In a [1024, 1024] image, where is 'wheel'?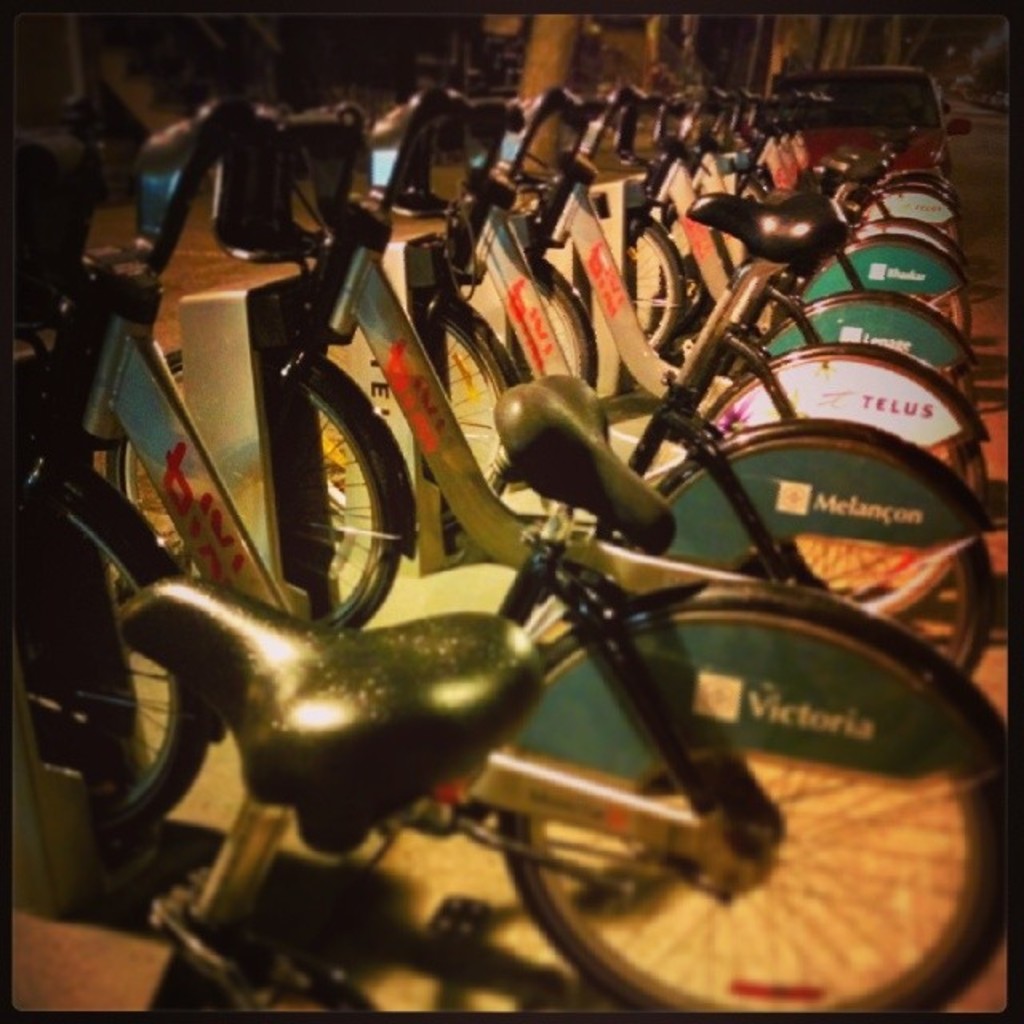
{"x1": 792, "y1": 235, "x2": 971, "y2": 357}.
